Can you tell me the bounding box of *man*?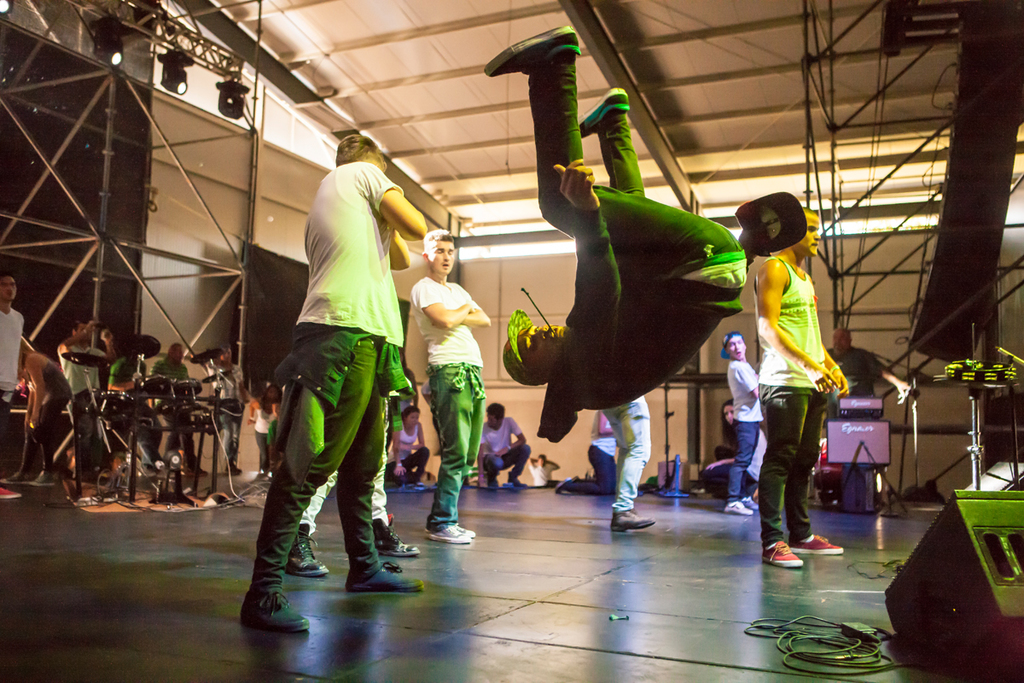
[left=68, top=314, right=116, bottom=485].
